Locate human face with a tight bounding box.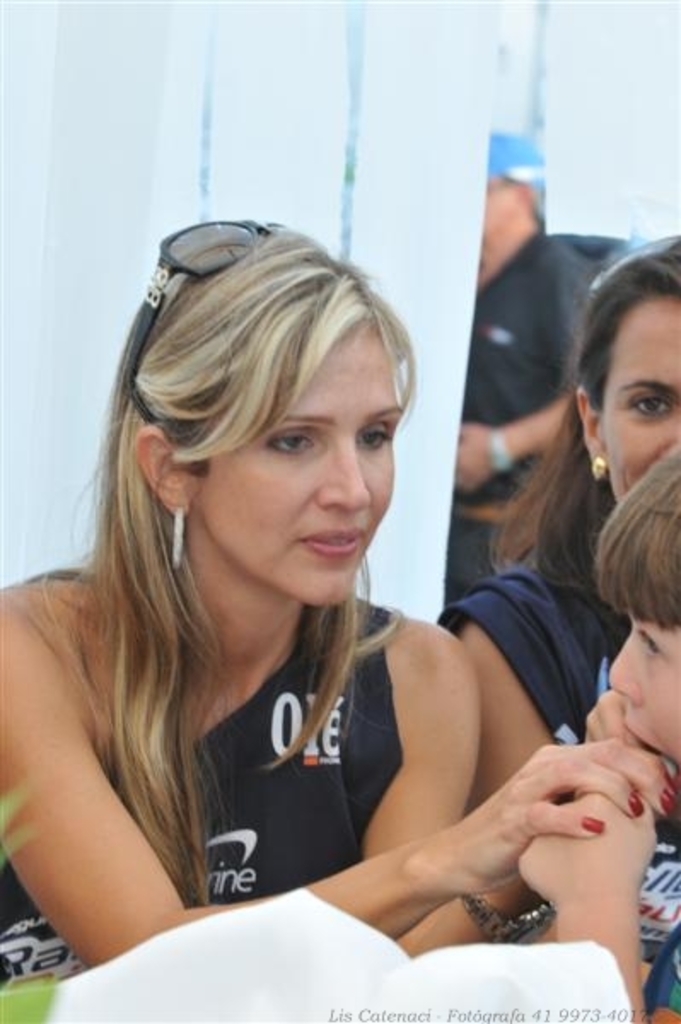
(611, 620, 679, 766).
